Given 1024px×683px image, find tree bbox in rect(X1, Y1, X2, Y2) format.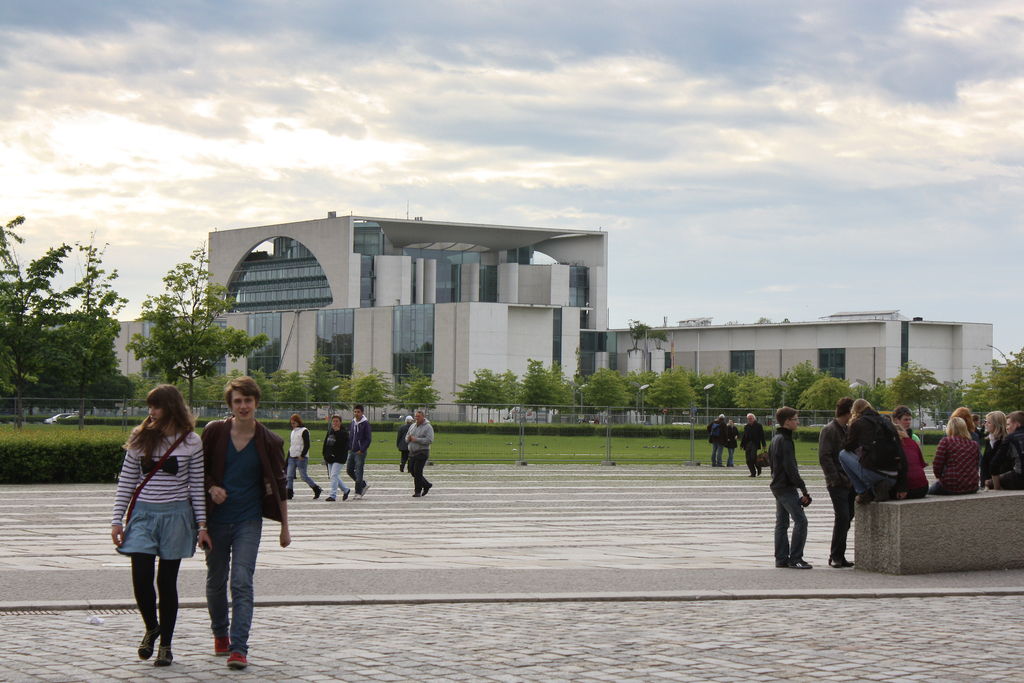
rect(575, 366, 629, 411).
